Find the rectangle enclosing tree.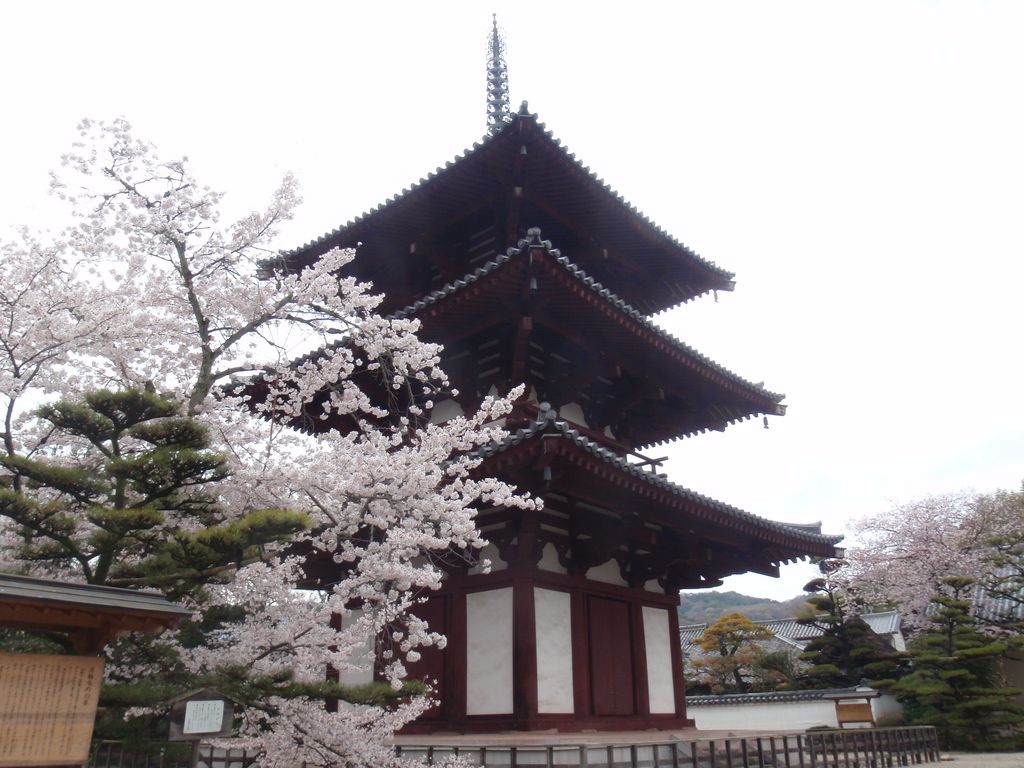
region(858, 476, 1020, 669).
